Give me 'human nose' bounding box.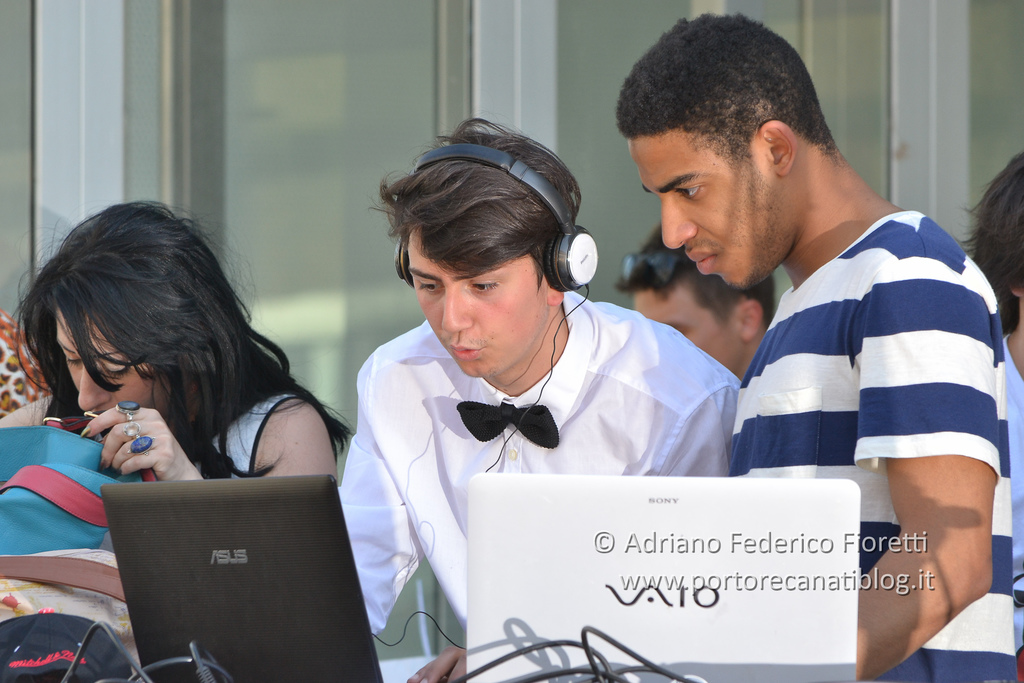
box(440, 285, 473, 334).
